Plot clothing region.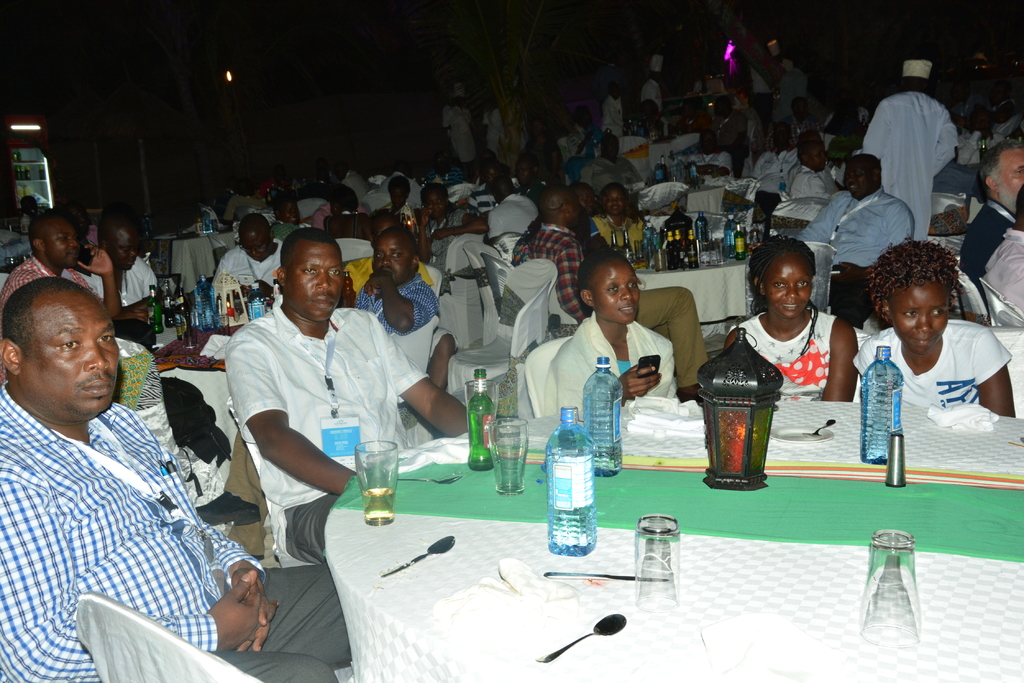
Plotted at Rect(541, 307, 679, 408).
